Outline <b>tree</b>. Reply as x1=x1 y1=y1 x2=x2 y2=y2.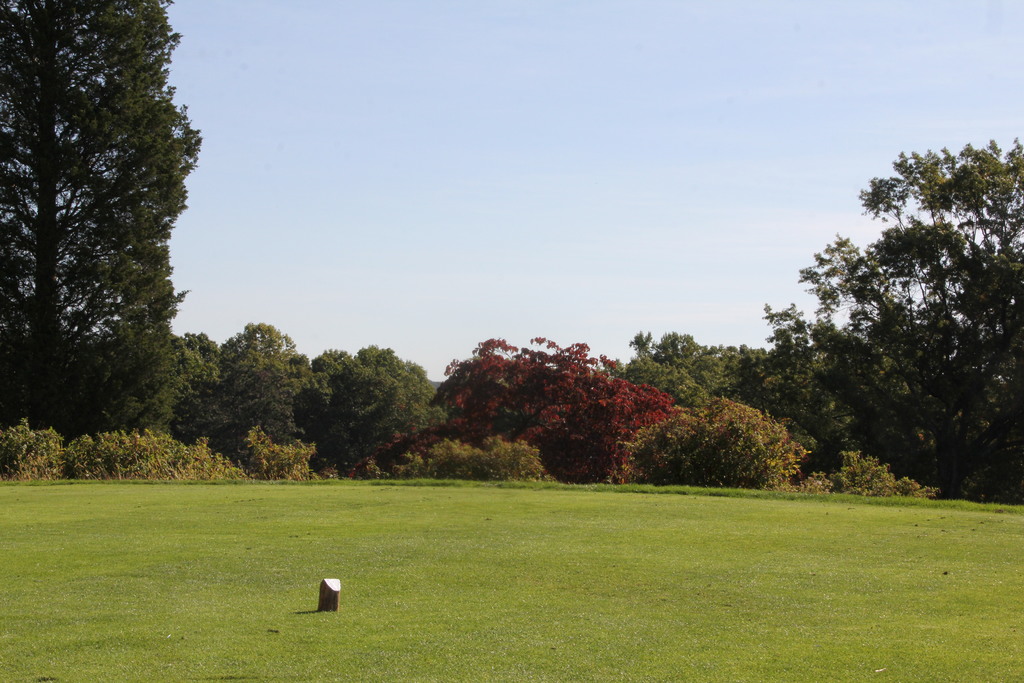
x1=750 y1=136 x2=1023 y2=498.
